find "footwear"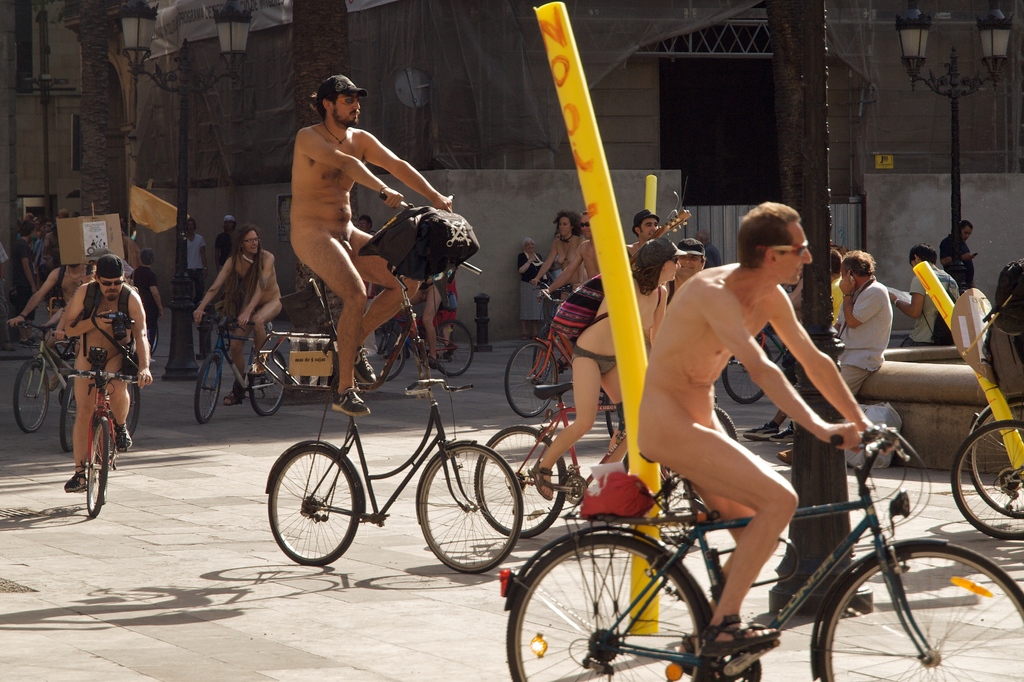
(x1=744, y1=422, x2=774, y2=443)
